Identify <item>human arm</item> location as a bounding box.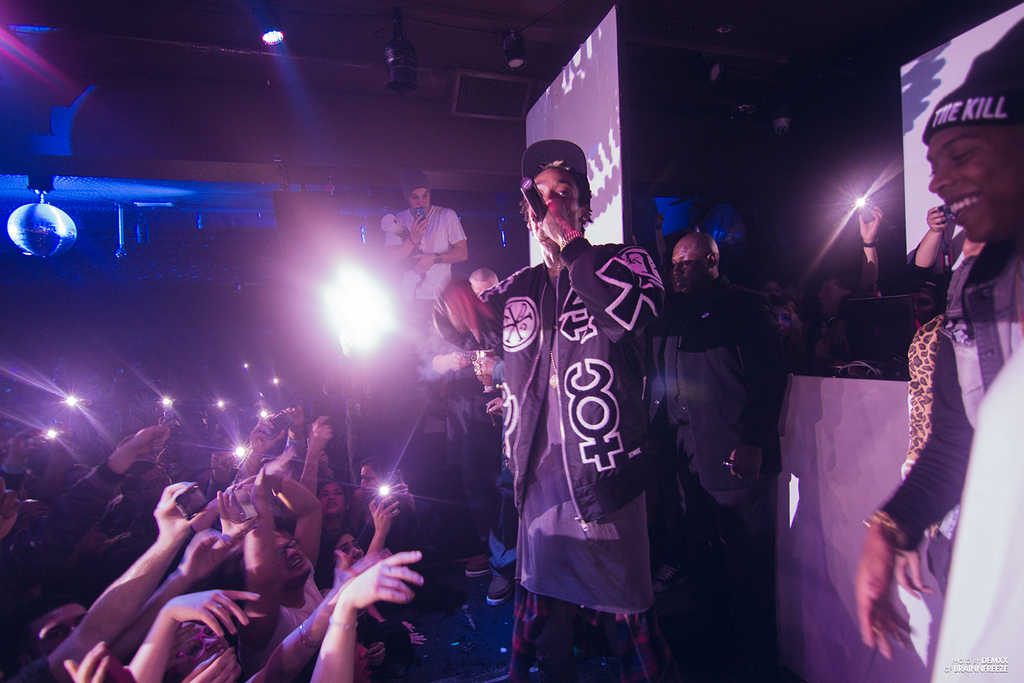
rect(184, 646, 237, 682).
